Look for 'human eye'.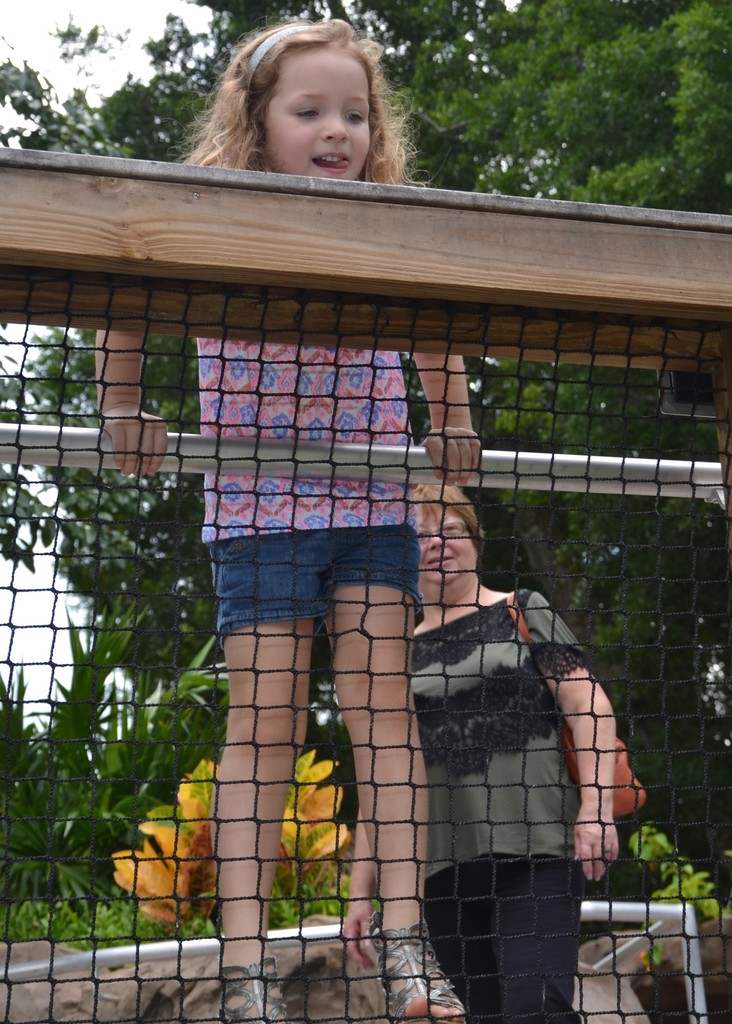
Found: {"left": 443, "top": 522, "right": 462, "bottom": 538}.
